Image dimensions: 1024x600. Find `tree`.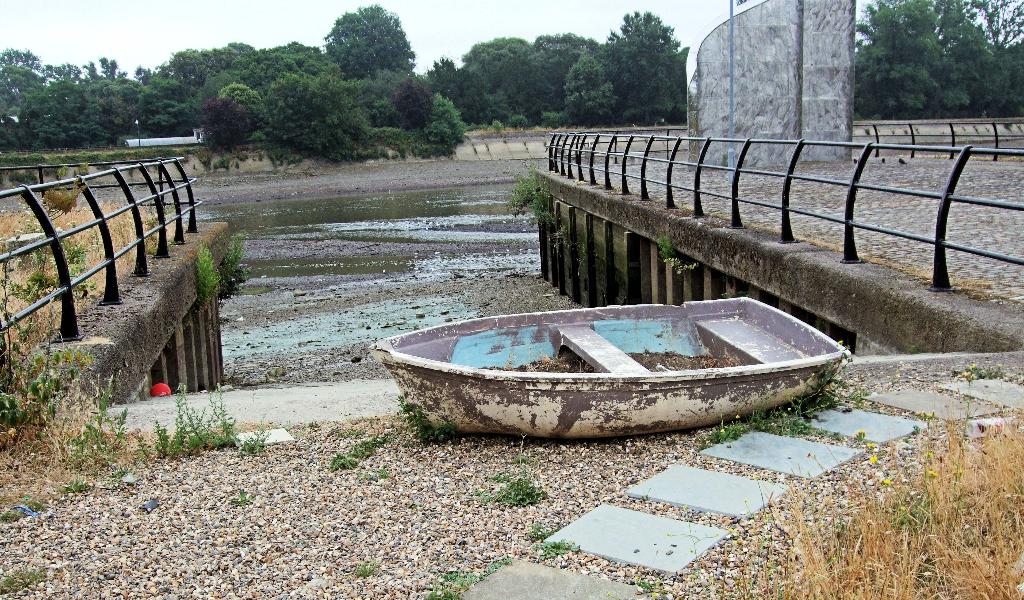
region(197, 95, 250, 152).
